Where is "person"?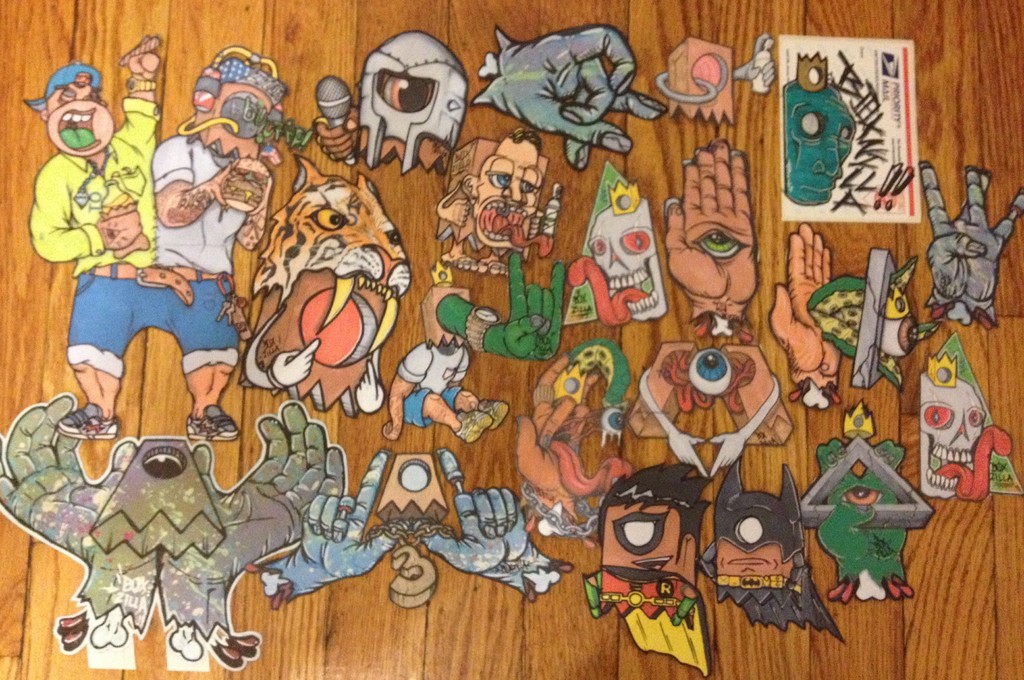
[x1=20, y1=51, x2=162, y2=440].
